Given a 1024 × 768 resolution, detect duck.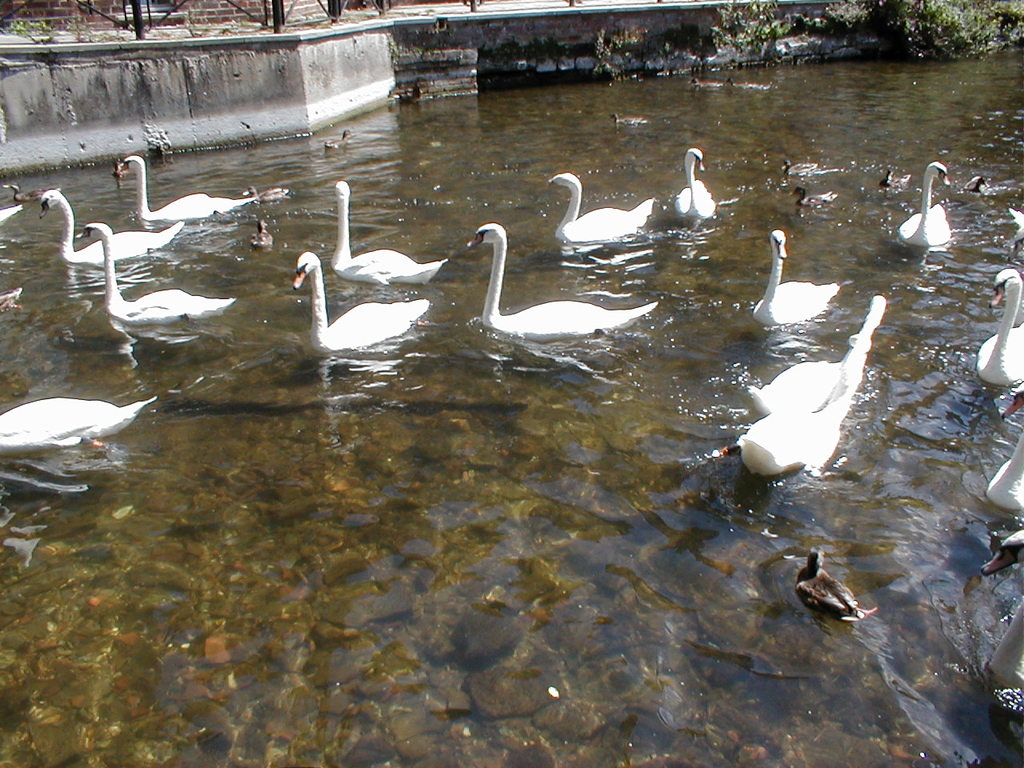
(982,382,1023,522).
